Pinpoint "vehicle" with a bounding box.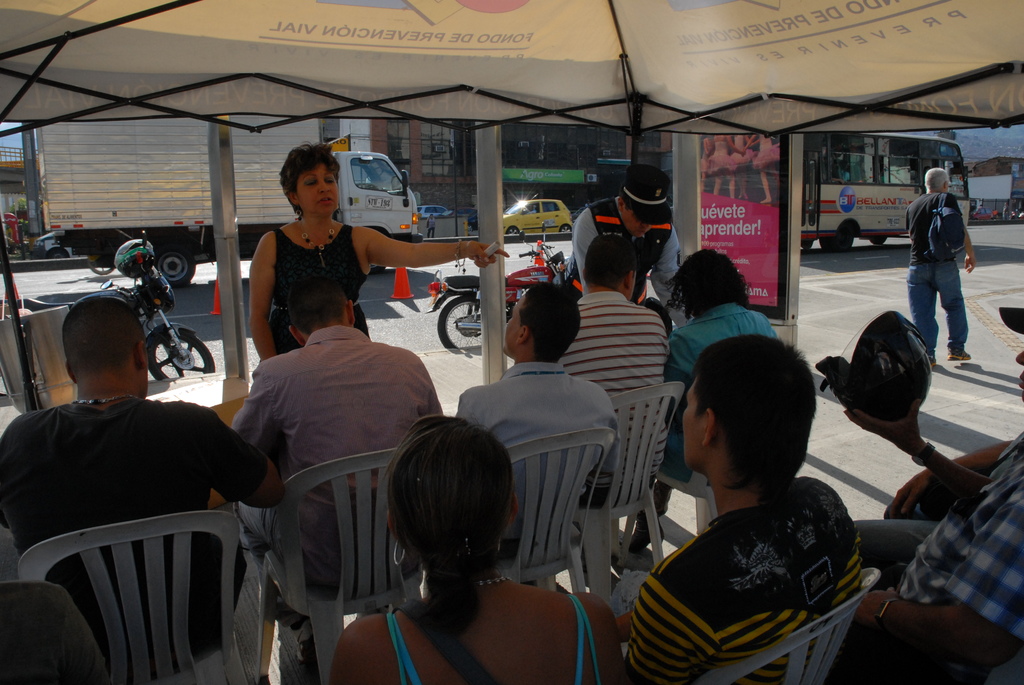
<region>497, 199, 575, 239</region>.
